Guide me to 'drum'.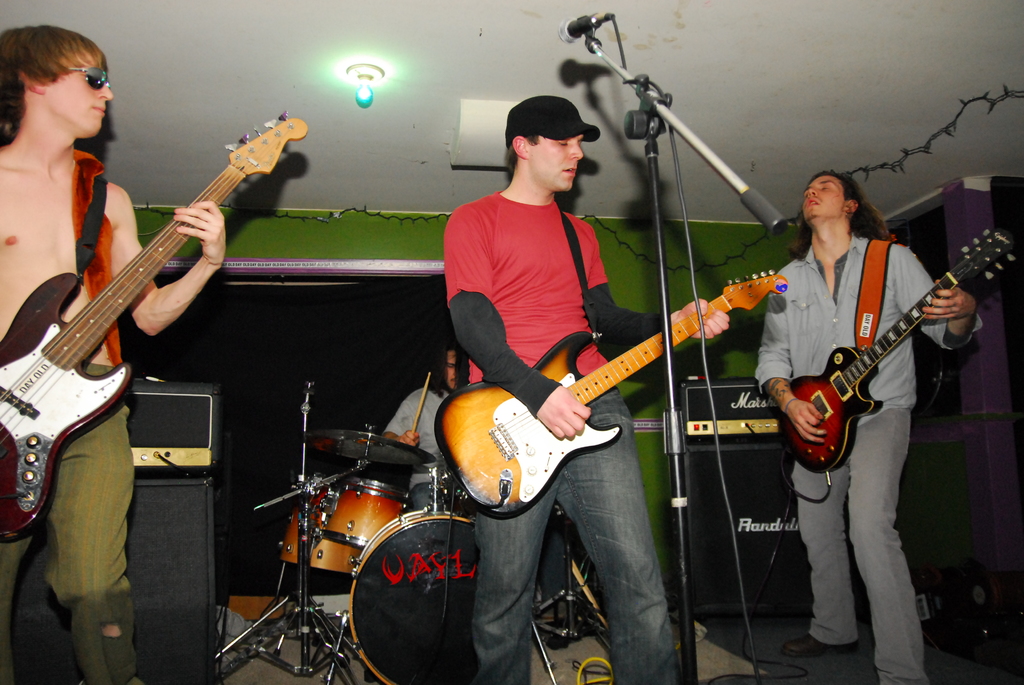
Guidance: rect(278, 477, 366, 574).
